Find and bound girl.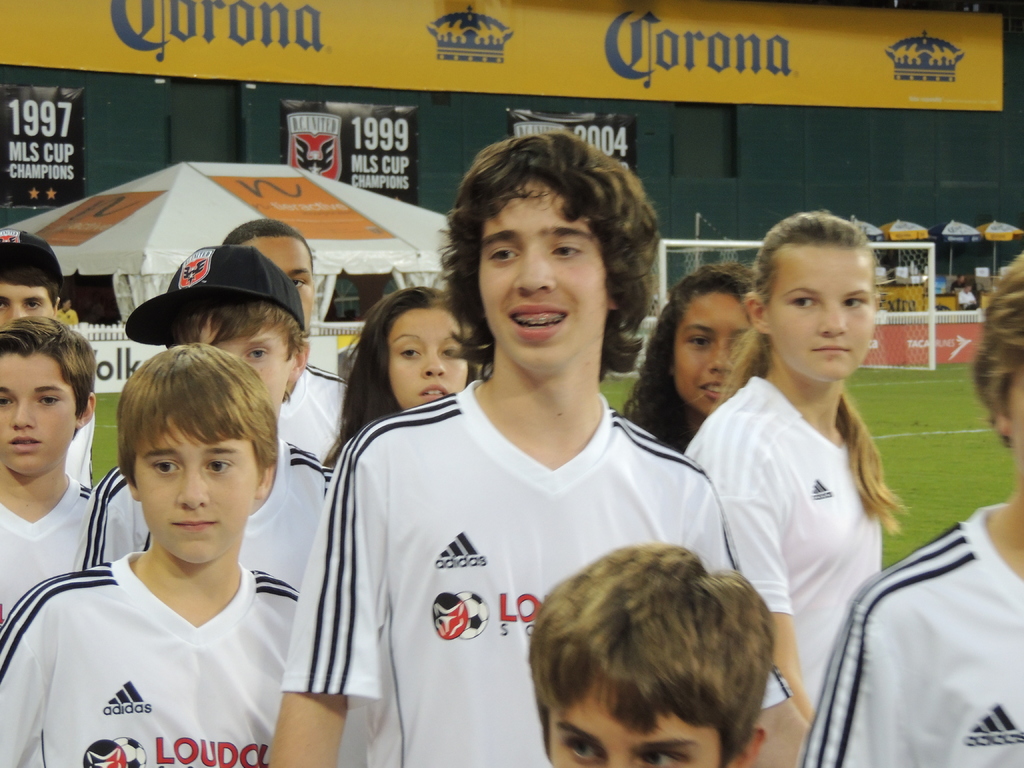
Bound: {"x1": 323, "y1": 284, "x2": 480, "y2": 464}.
